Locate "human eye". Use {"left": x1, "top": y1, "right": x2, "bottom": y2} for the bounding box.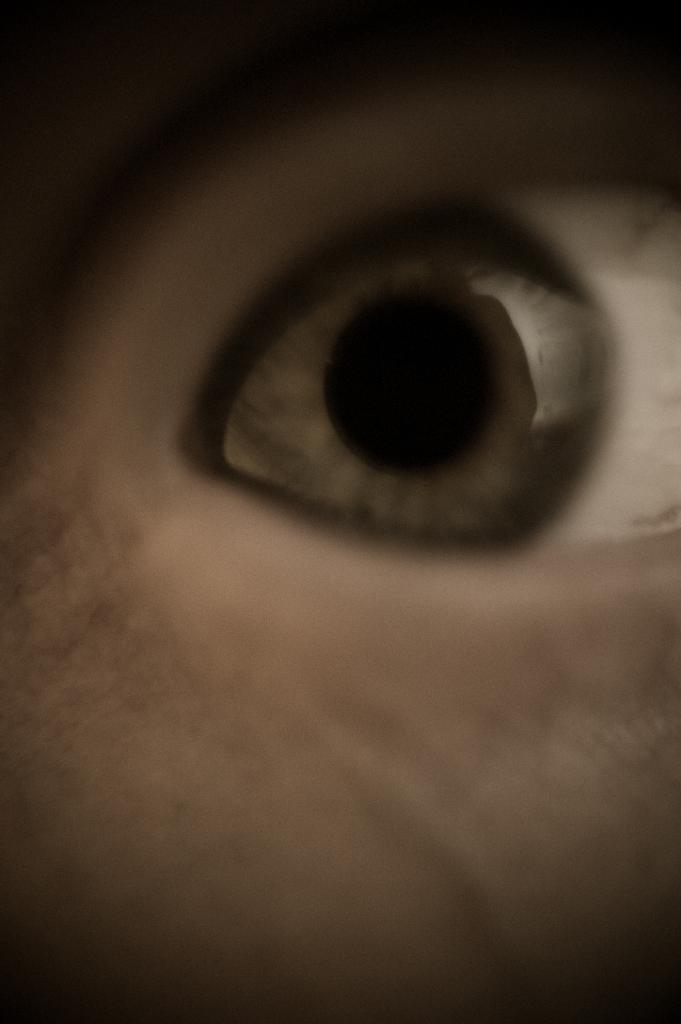
{"left": 68, "top": 126, "right": 680, "bottom": 617}.
